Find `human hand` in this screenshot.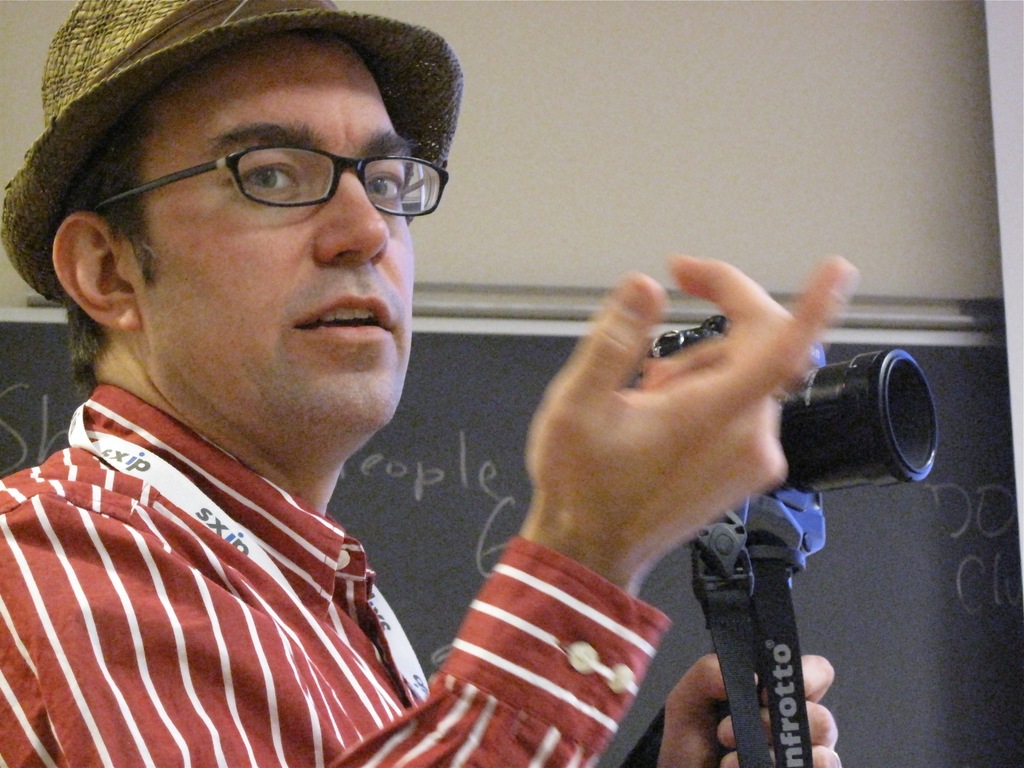
The bounding box for `human hand` is region(654, 651, 845, 767).
